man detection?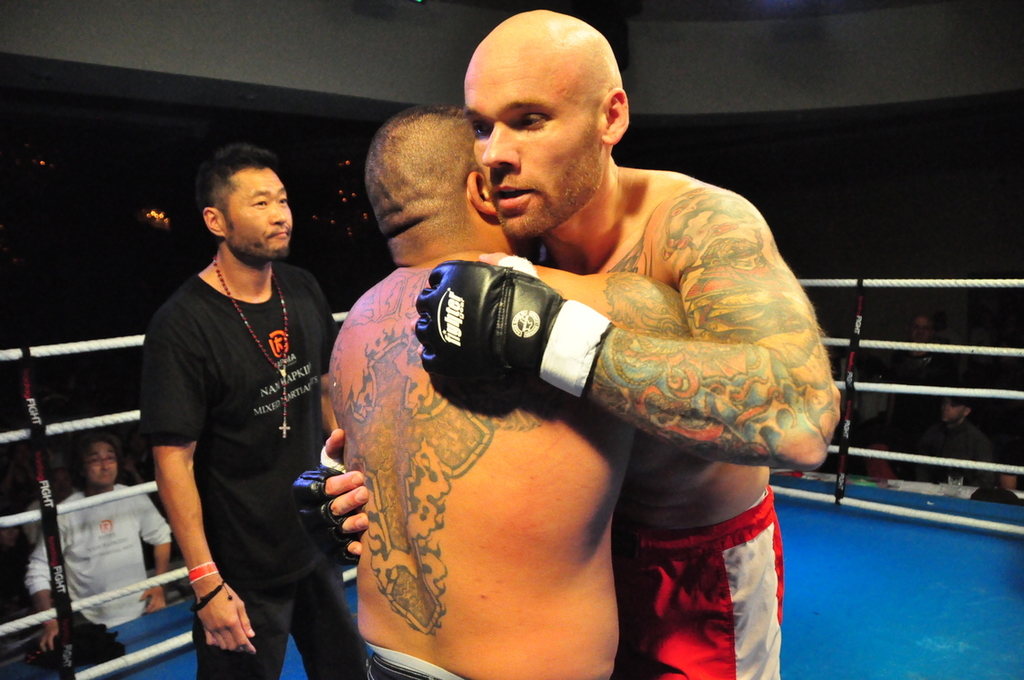
(left=16, top=438, right=171, bottom=658)
